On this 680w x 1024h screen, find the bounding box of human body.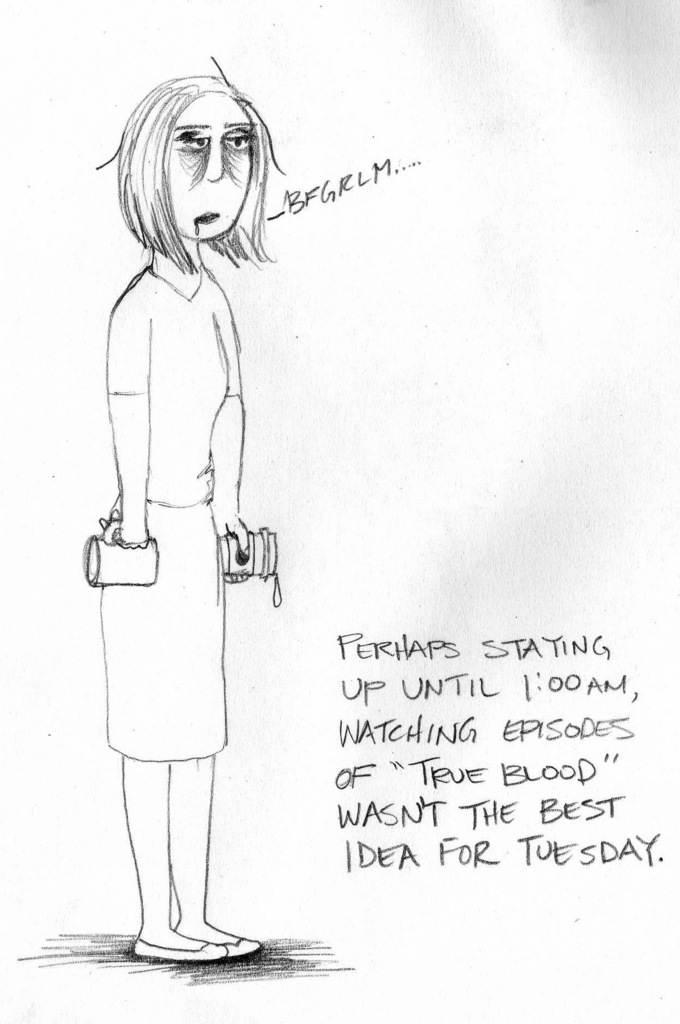
Bounding box: [84, 54, 284, 1005].
